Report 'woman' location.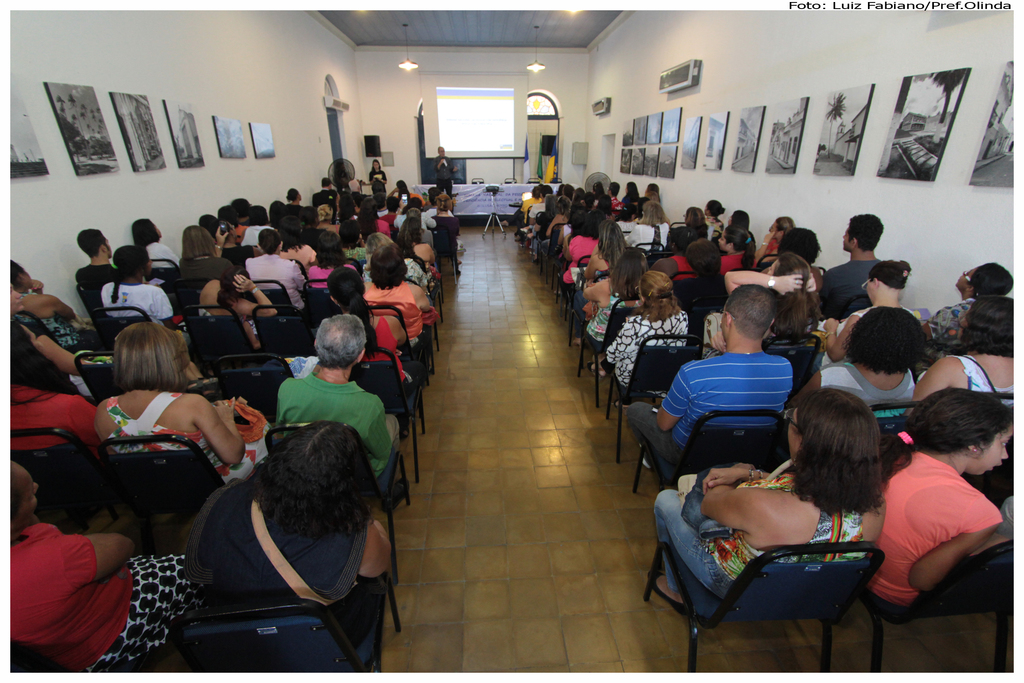
Report: {"x1": 100, "y1": 246, "x2": 179, "y2": 324}.
